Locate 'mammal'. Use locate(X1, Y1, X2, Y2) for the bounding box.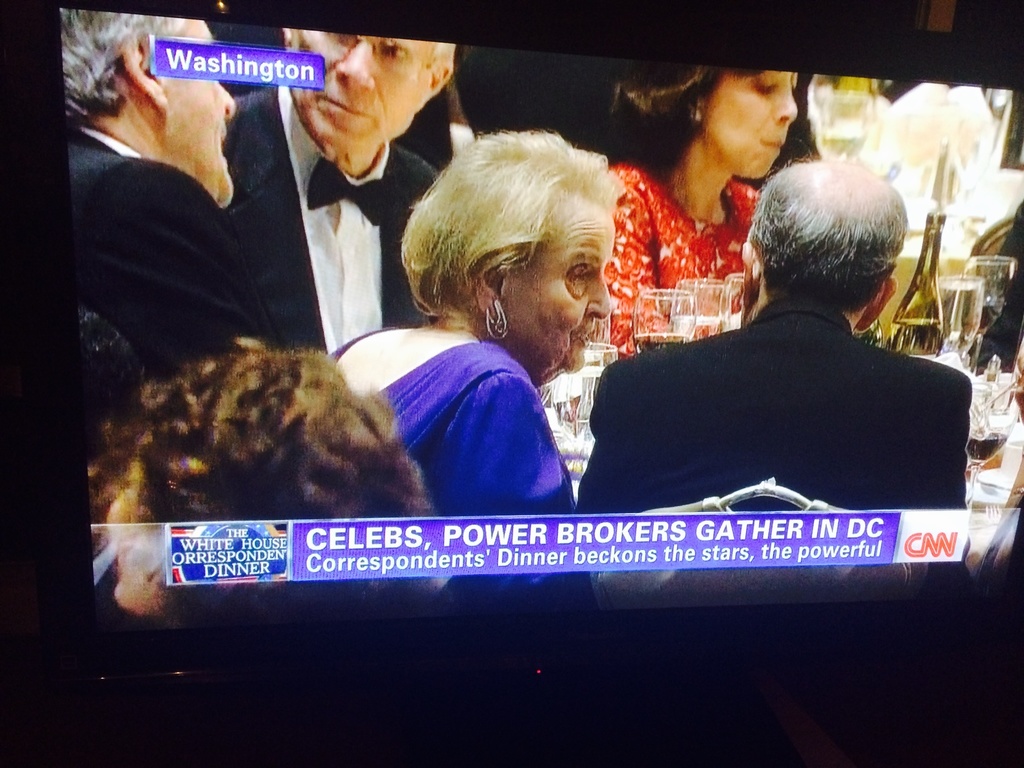
locate(569, 156, 976, 600).
